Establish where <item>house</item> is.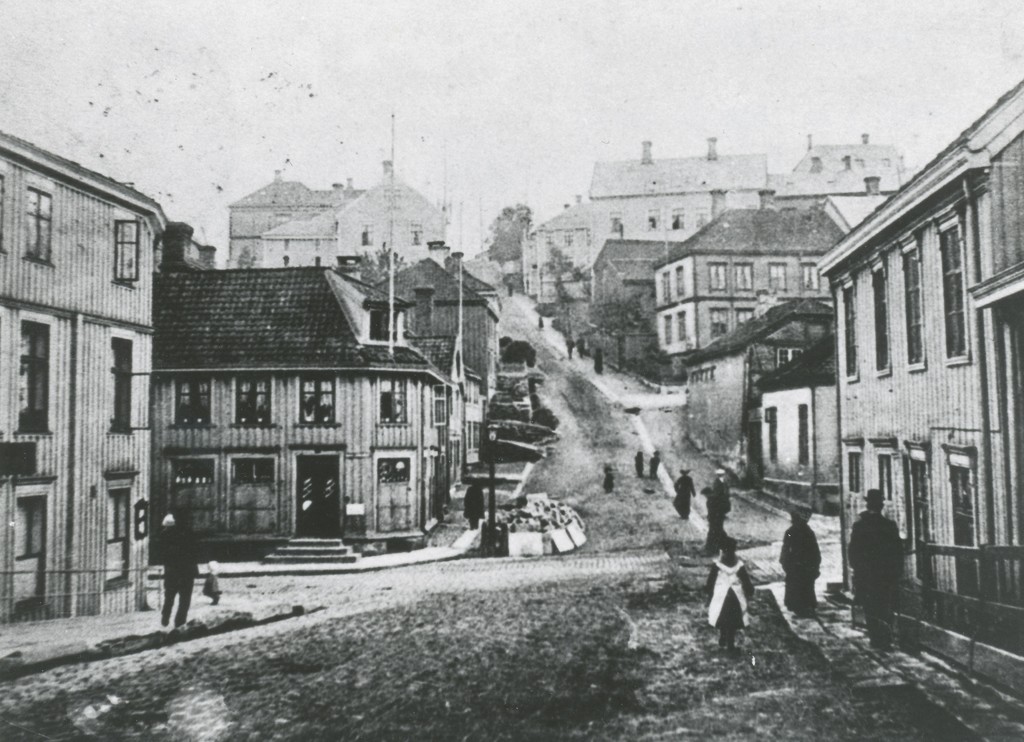
Established at 258,209,350,279.
